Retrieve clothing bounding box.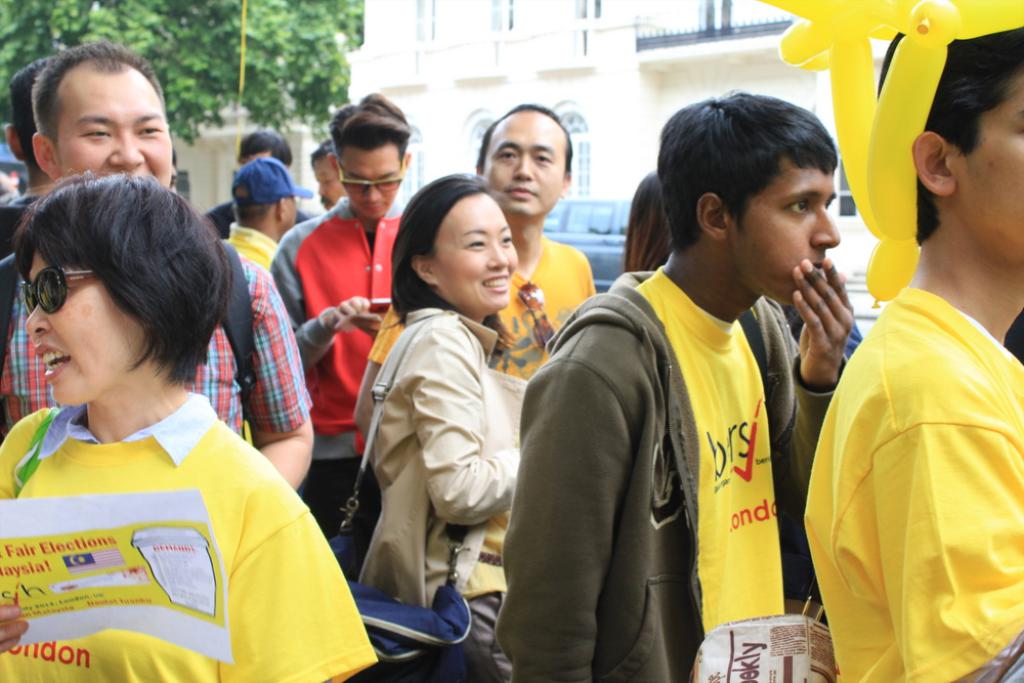
Bounding box: detection(352, 296, 527, 682).
